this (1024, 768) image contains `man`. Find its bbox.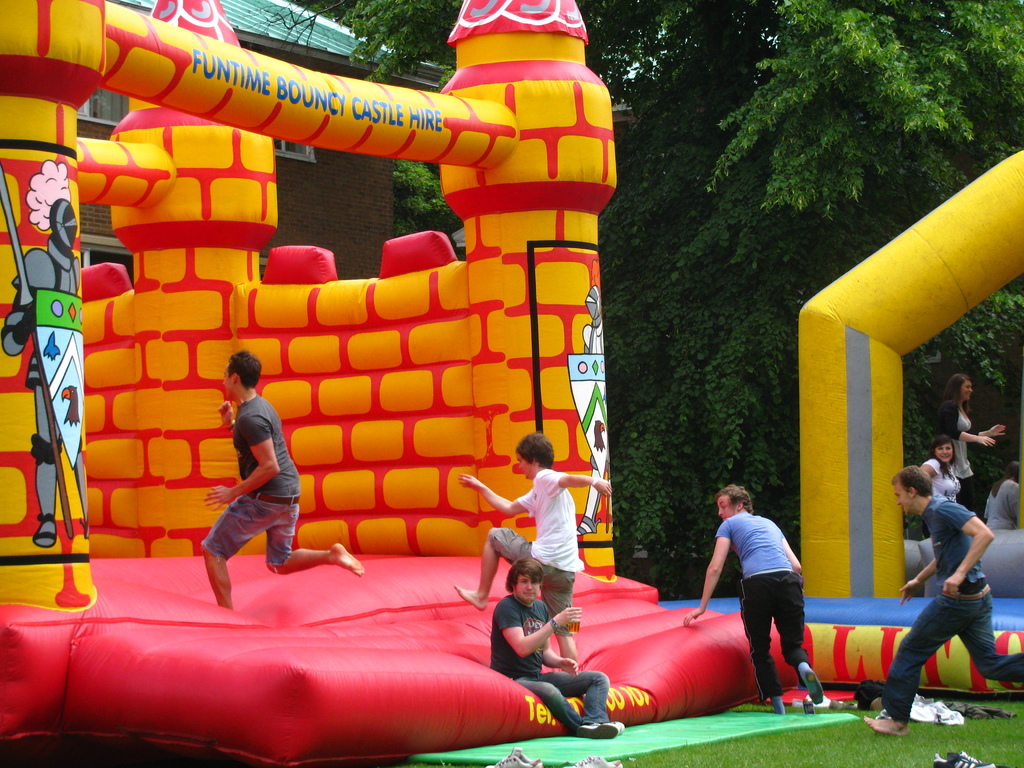
rect(453, 431, 612, 675).
